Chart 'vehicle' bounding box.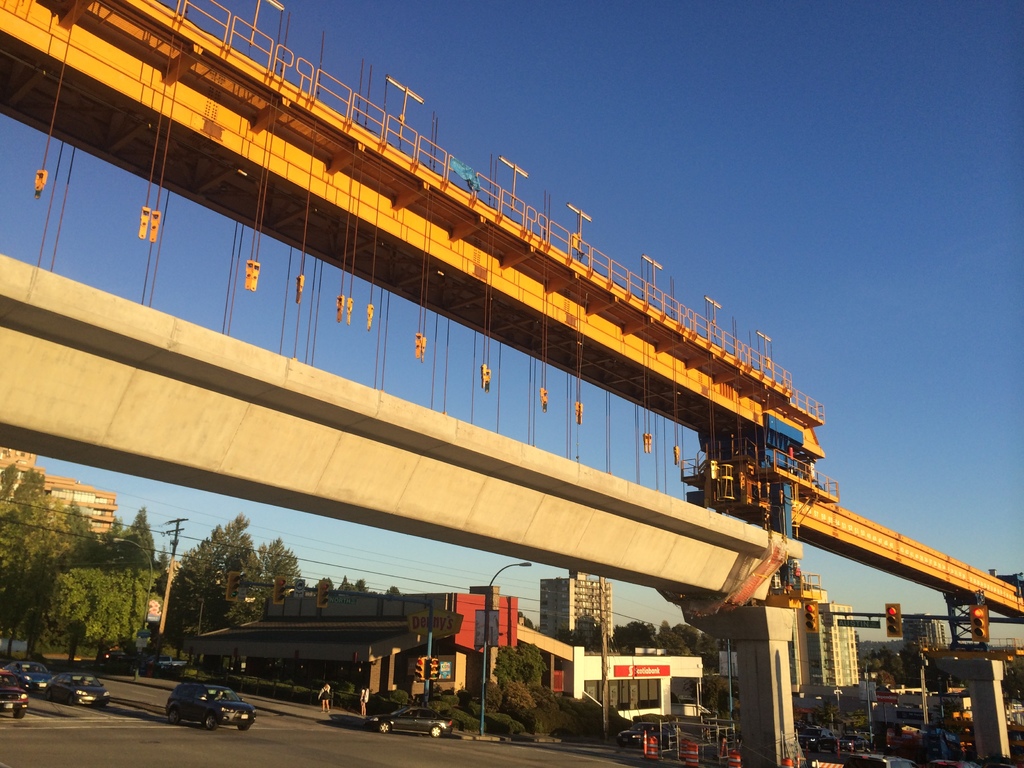
Charted: <bbox>844, 748, 914, 767</bbox>.
